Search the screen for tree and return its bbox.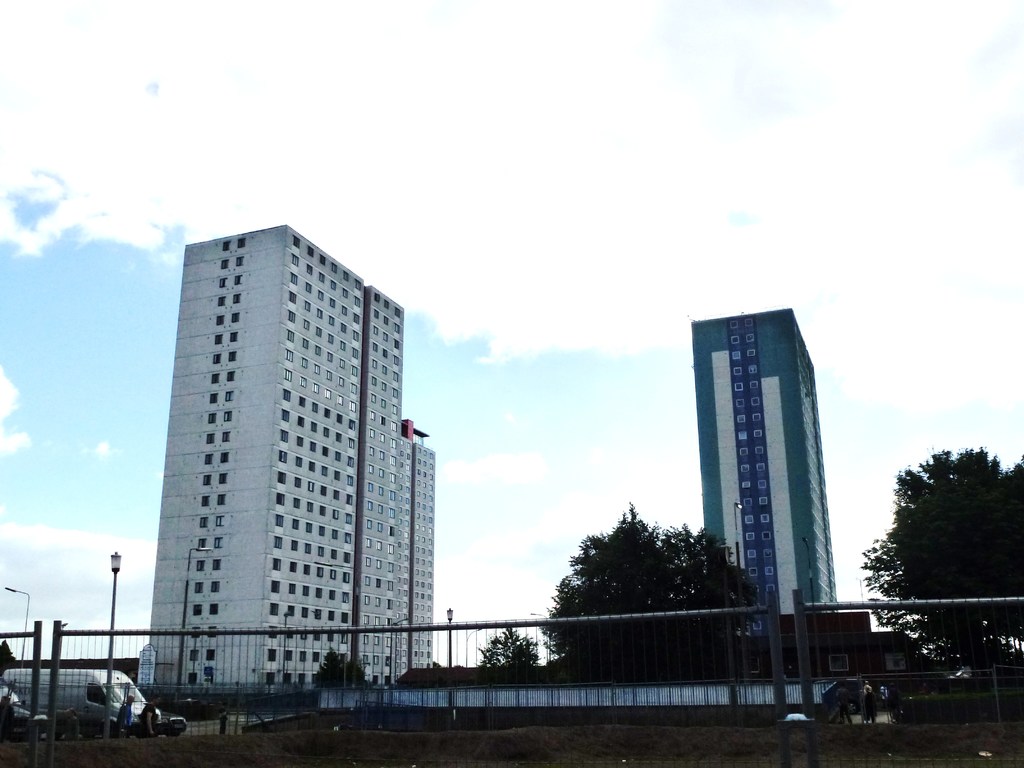
Found: 312,646,379,684.
